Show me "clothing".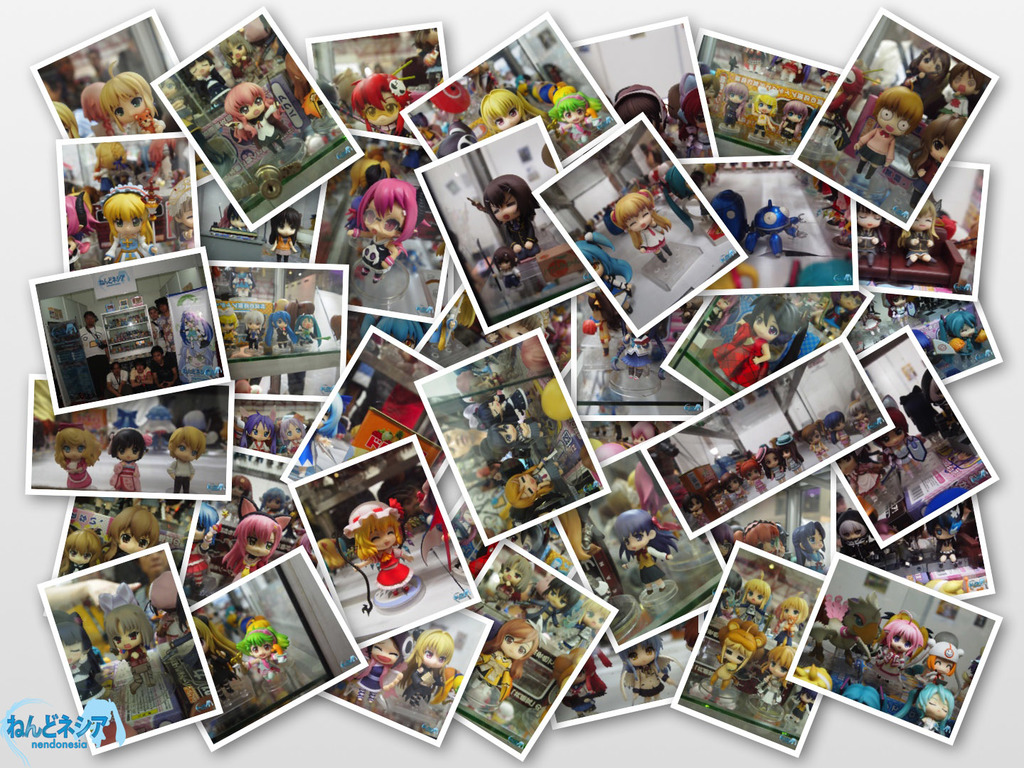
"clothing" is here: 526,594,553,632.
